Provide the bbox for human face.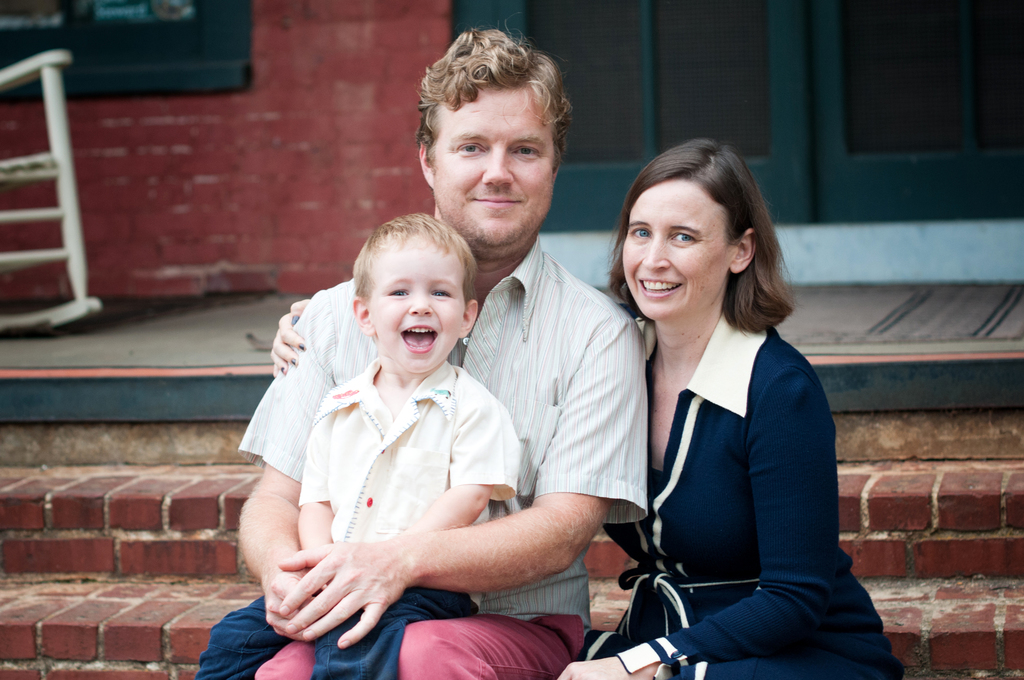
pyautogui.locateOnScreen(433, 85, 554, 245).
